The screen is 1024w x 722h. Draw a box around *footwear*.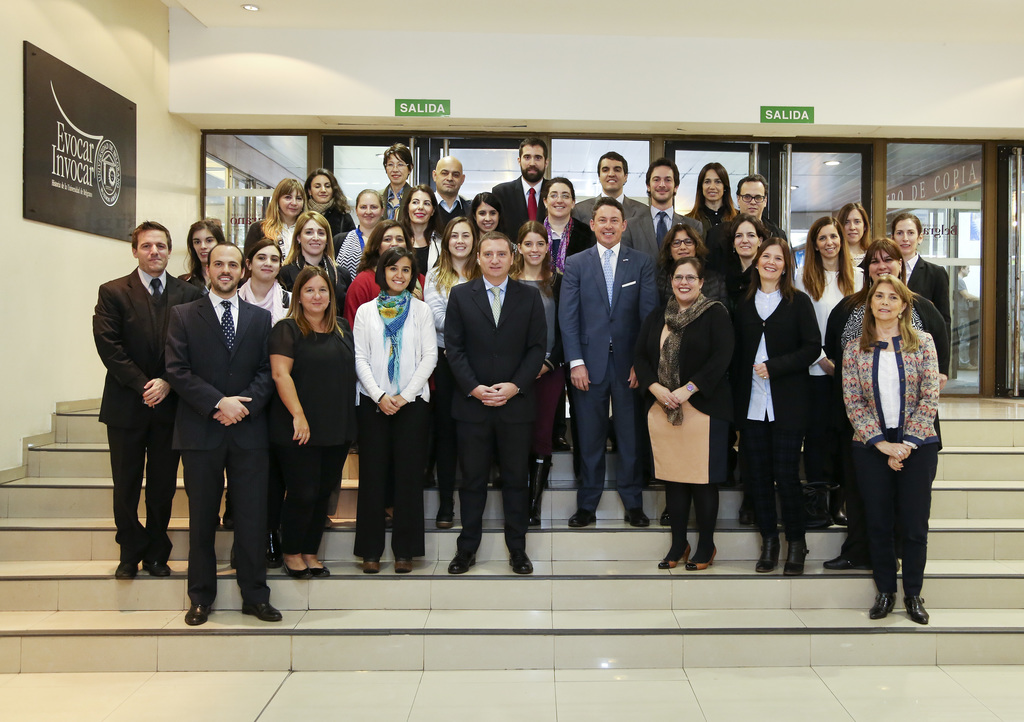
{"x1": 184, "y1": 604, "x2": 212, "y2": 626}.
